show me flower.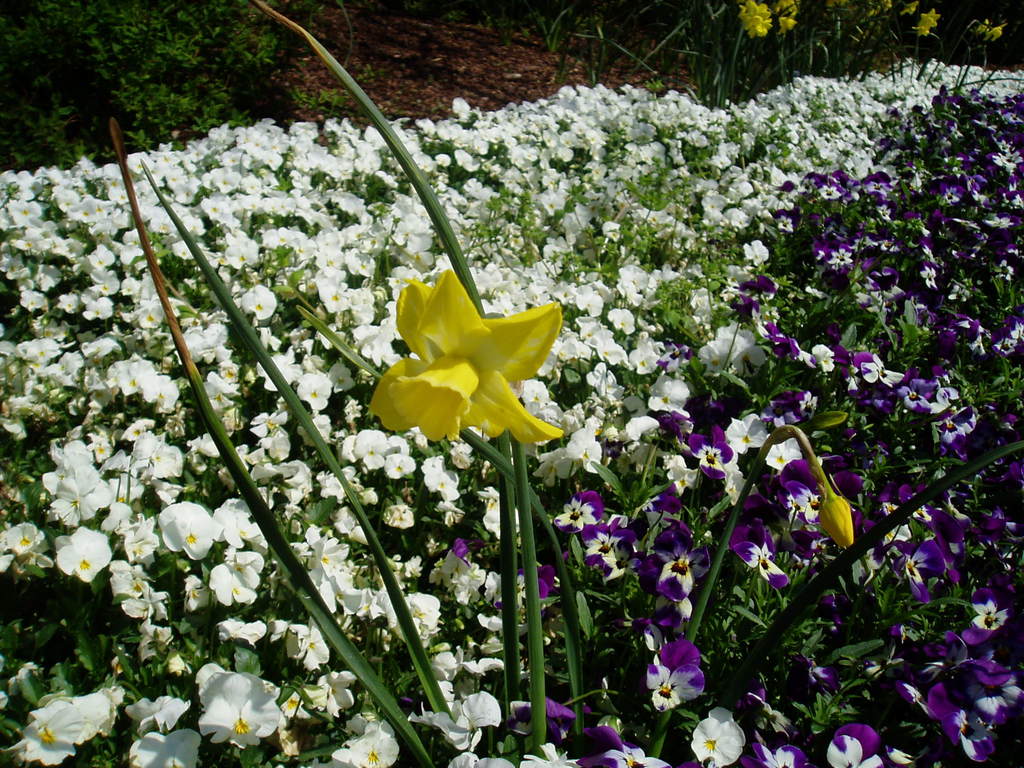
flower is here: detection(916, 15, 938, 36).
